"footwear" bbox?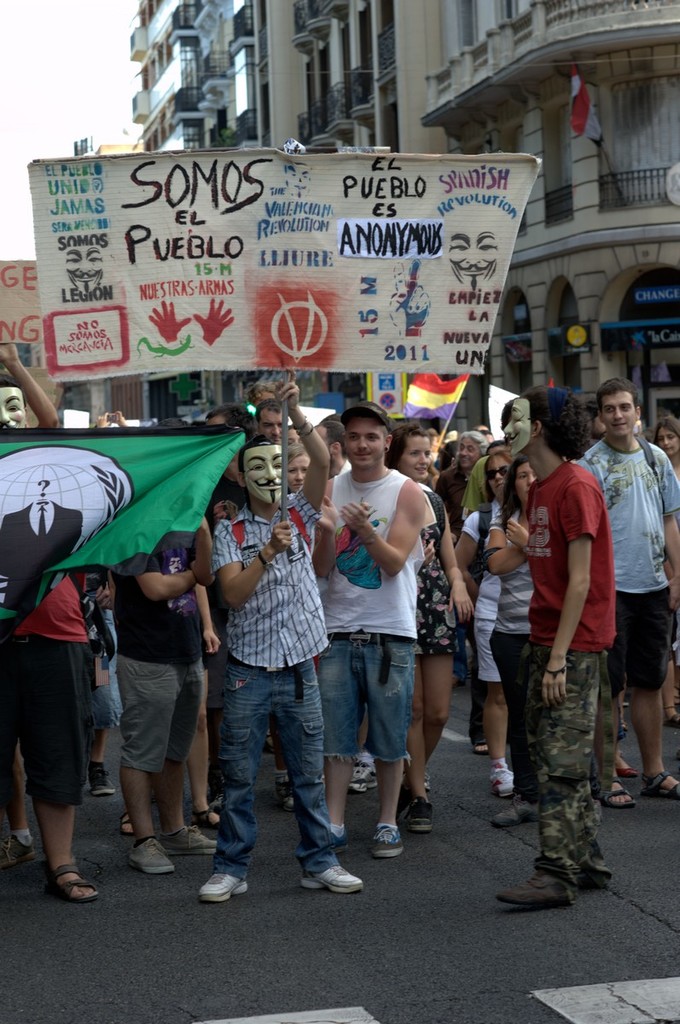
x1=374, y1=826, x2=397, y2=863
